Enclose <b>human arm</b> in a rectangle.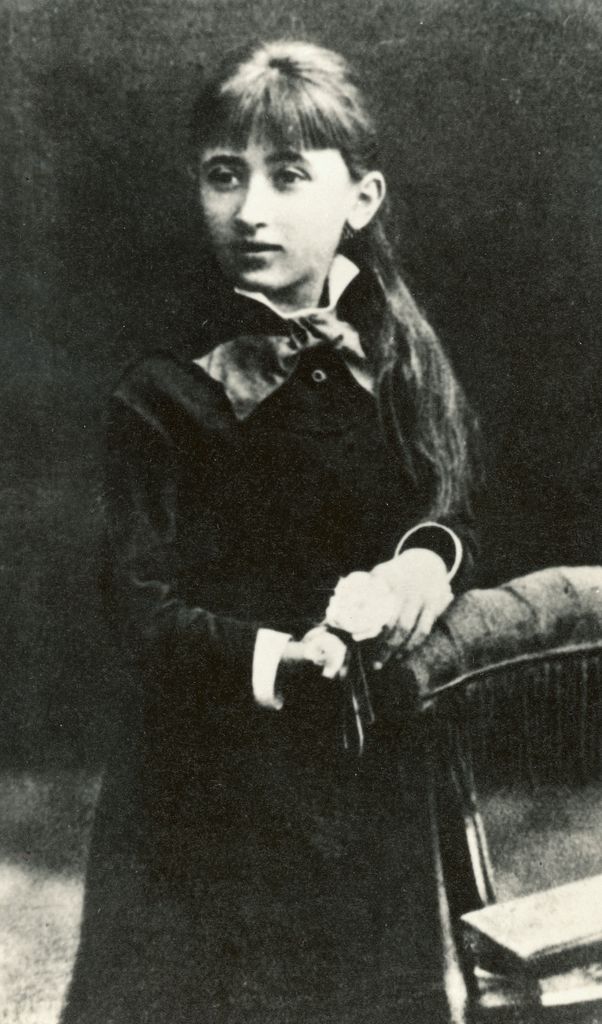
crop(112, 376, 359, 721).
